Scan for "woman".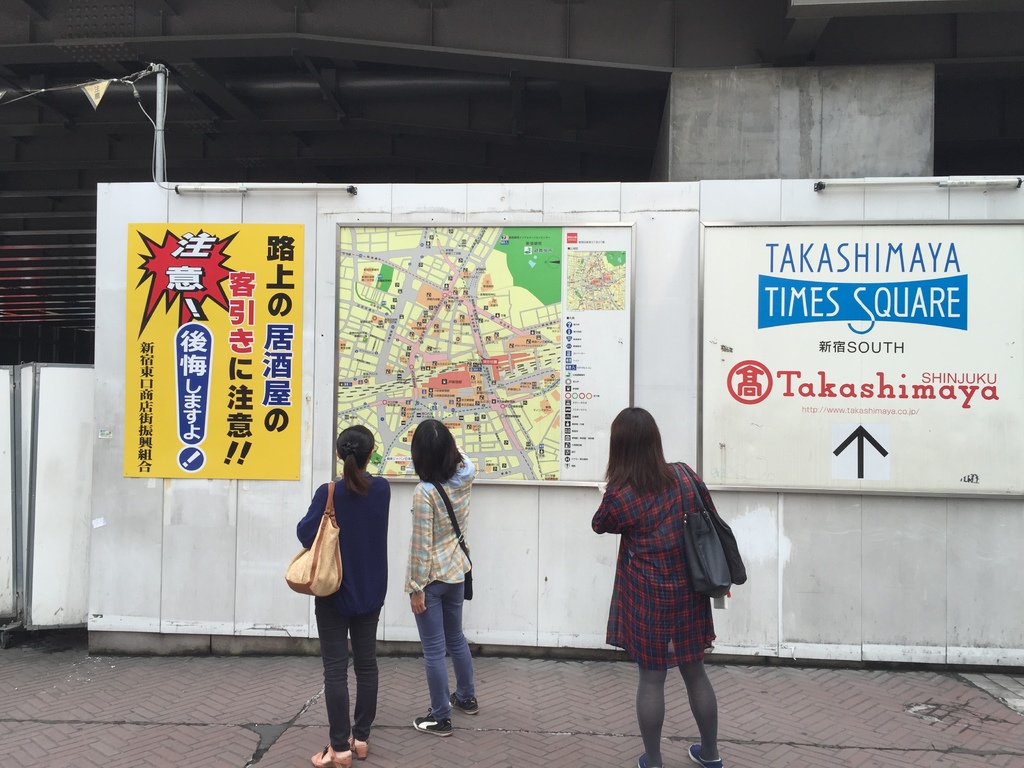
Scan result: x1=404 y1=418 x2=484 y2=737.
